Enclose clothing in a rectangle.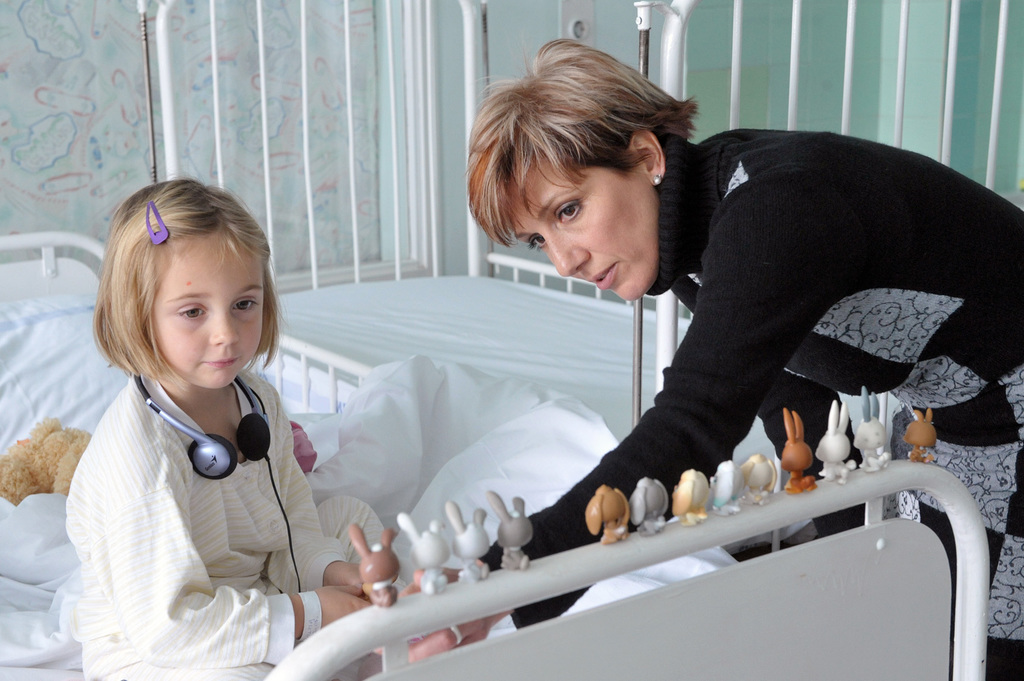
<box>68,378,416,680</box>.
